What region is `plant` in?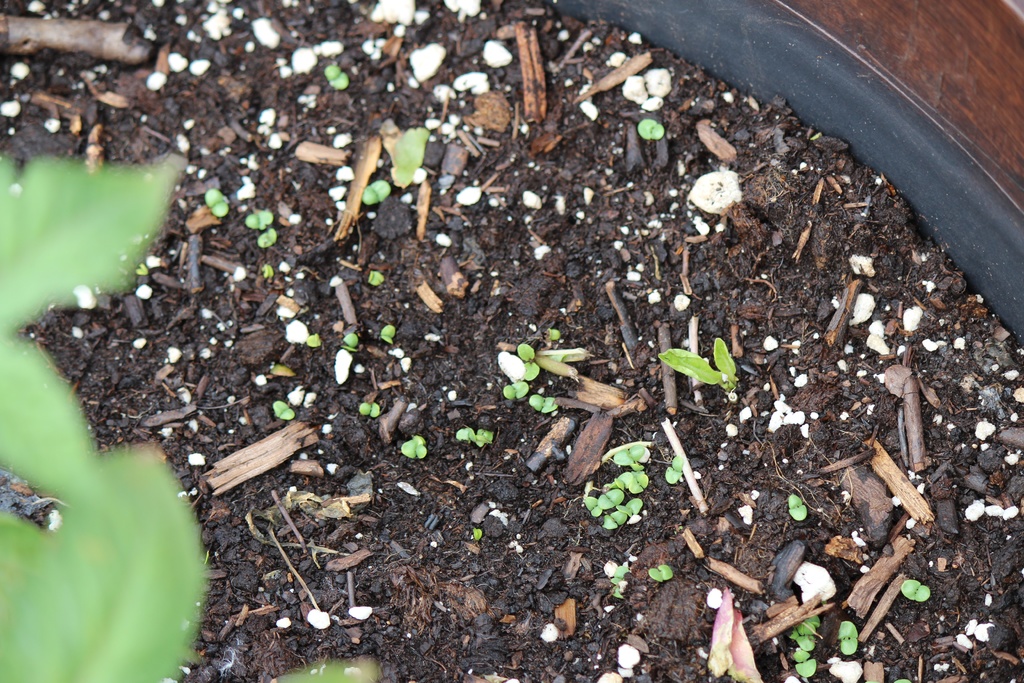
<box>504,377,538,402</box>.
